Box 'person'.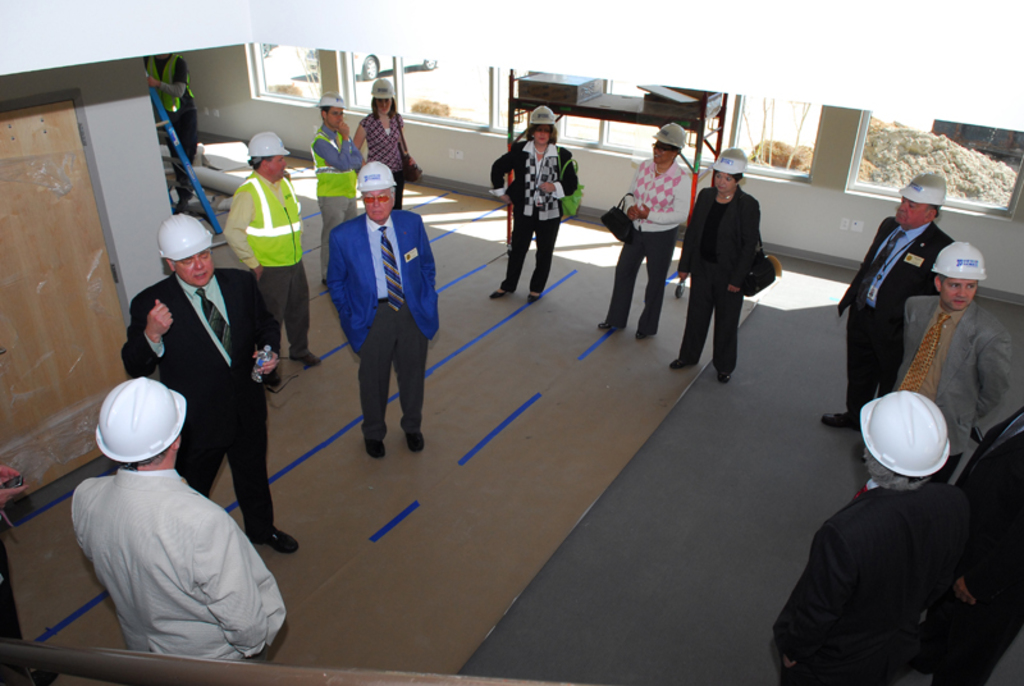
{"left": 119, "top": 205, "right": 303, "bottom": 566}.
